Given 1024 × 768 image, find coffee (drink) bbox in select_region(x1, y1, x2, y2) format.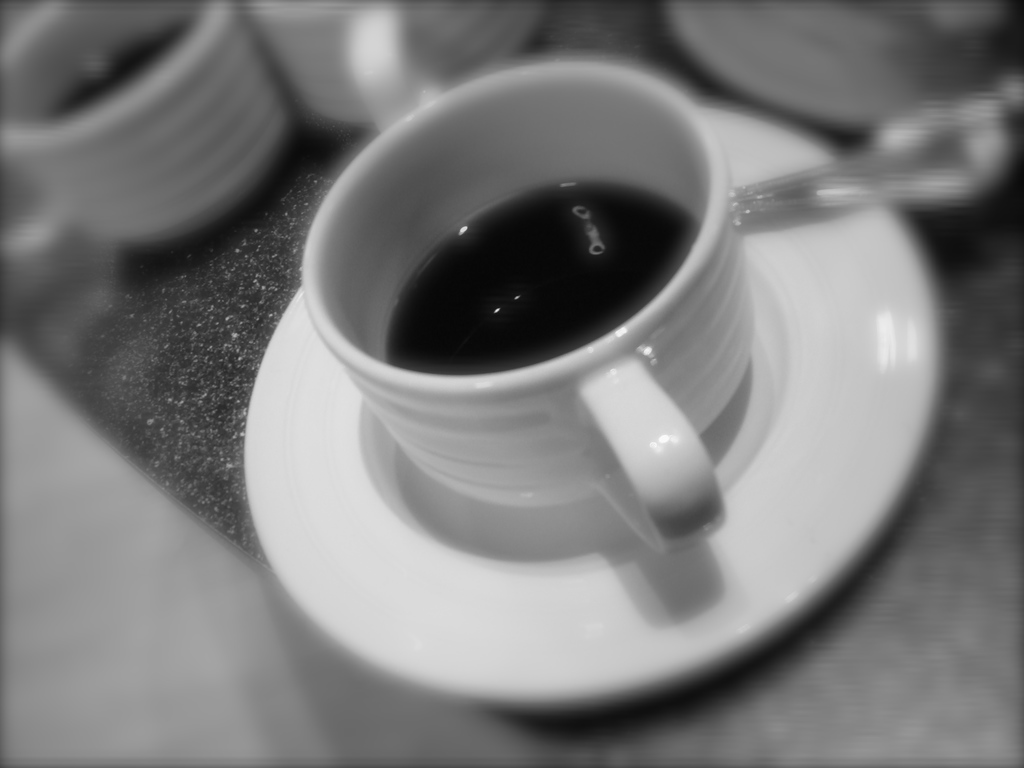
select_region(307, 54, 803, 589).
